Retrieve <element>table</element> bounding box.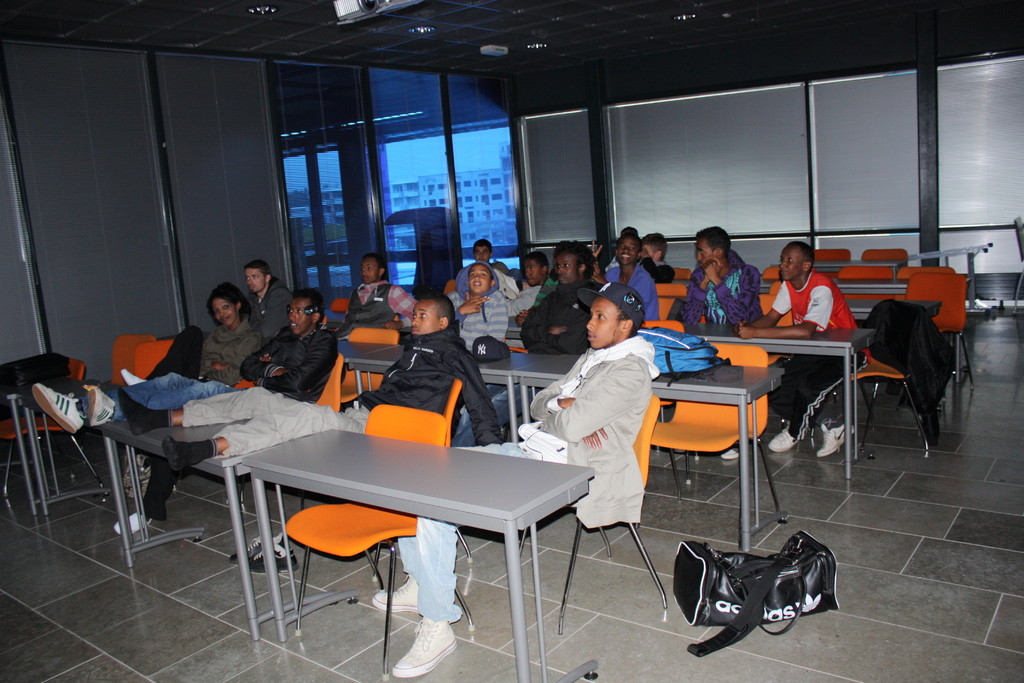
Bounding box: <bbox>193, 416, 605, 652</bbox>.
